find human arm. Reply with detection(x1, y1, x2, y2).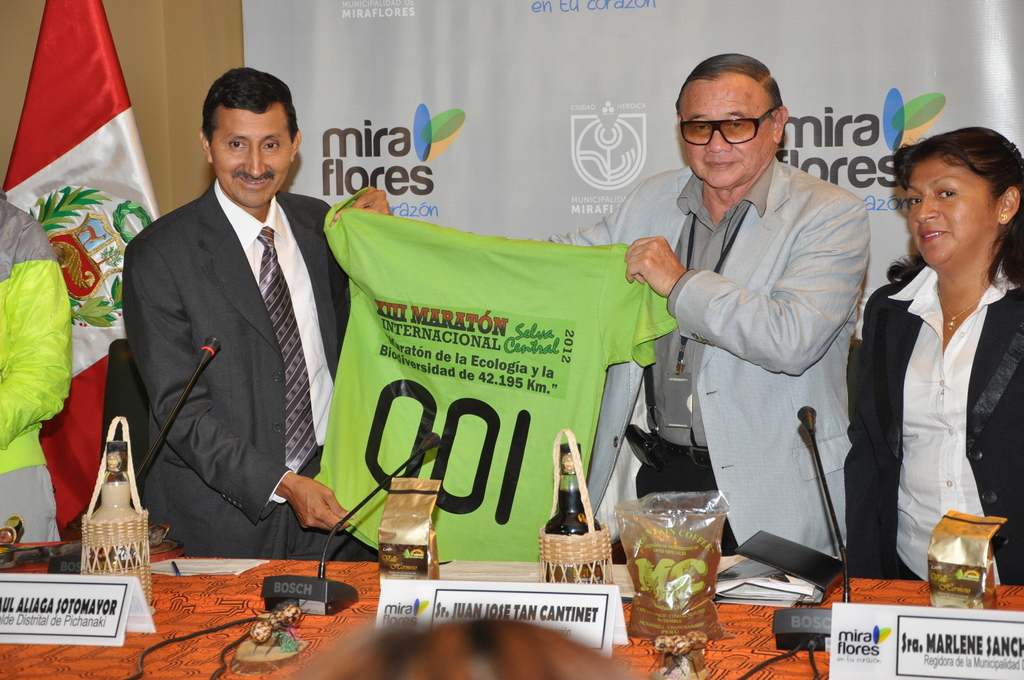
detection(621, 198, 872, 375).
